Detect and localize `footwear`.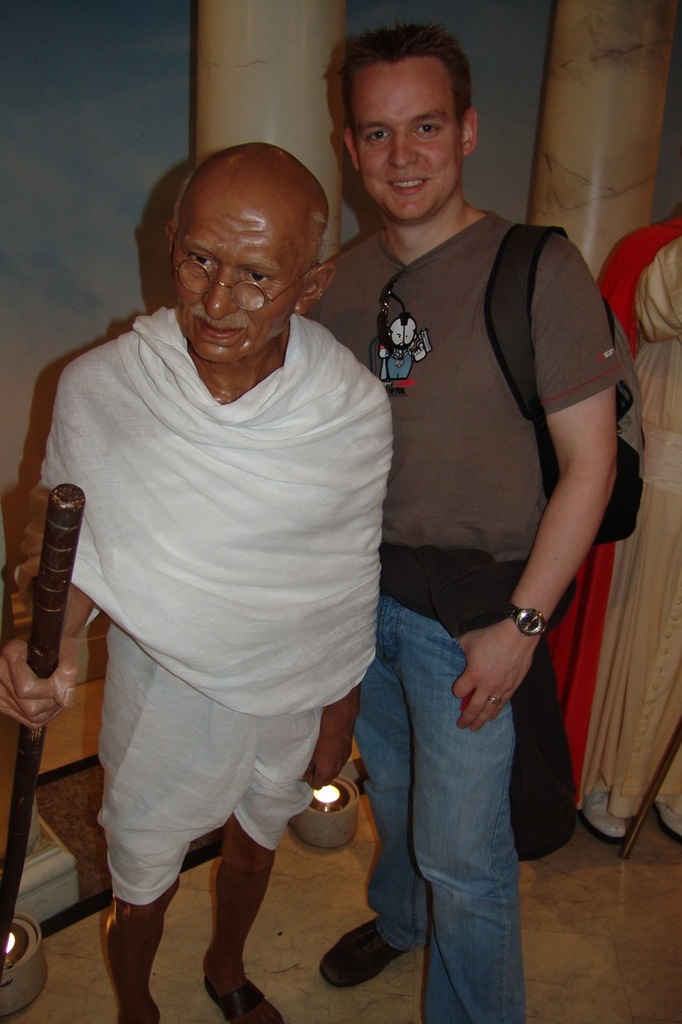
Localized at (657, 802, 681, 837).
